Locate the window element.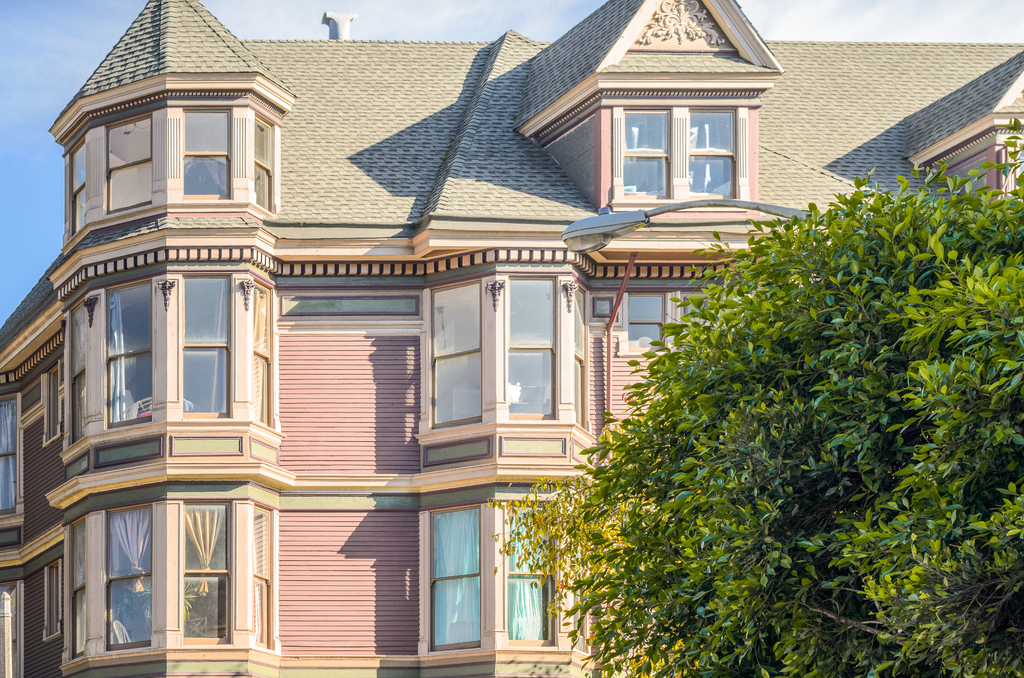
Element bbox: <region>0, 580, 26, 677</region>.
